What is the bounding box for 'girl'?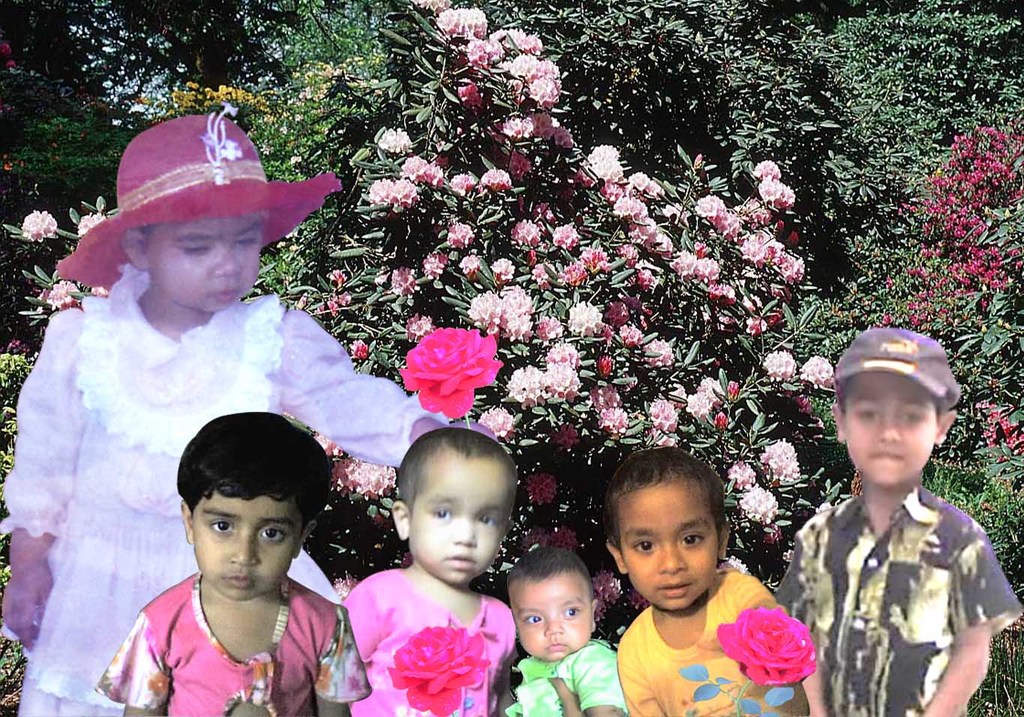
0:103:496:716.
